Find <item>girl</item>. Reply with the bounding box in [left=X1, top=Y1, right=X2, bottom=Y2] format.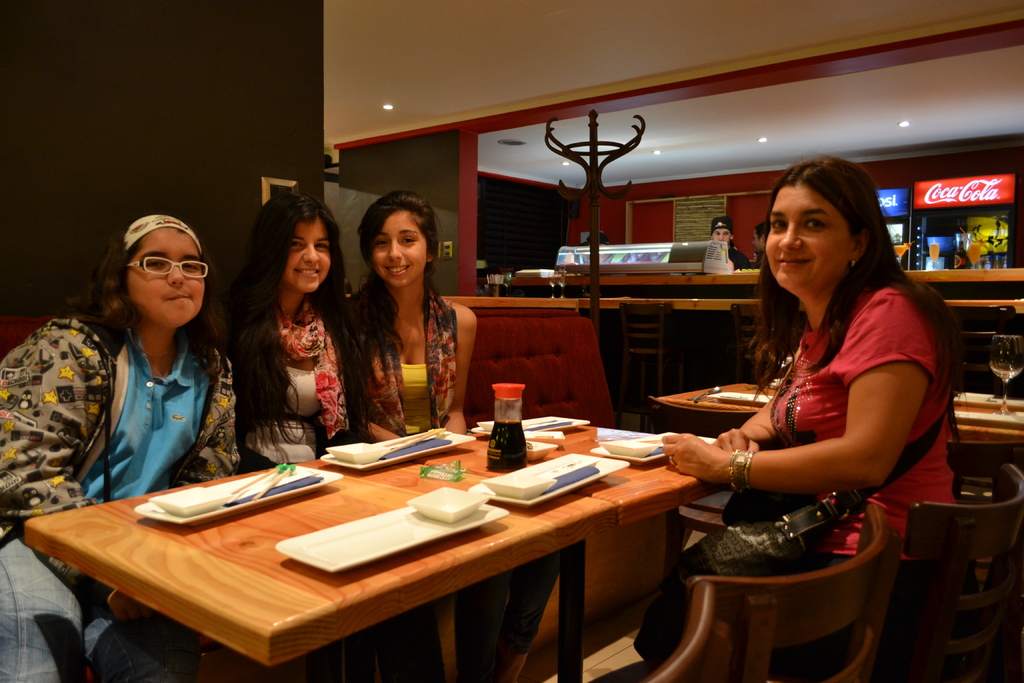
[left=0, top=210, right=233, bottom=682].
